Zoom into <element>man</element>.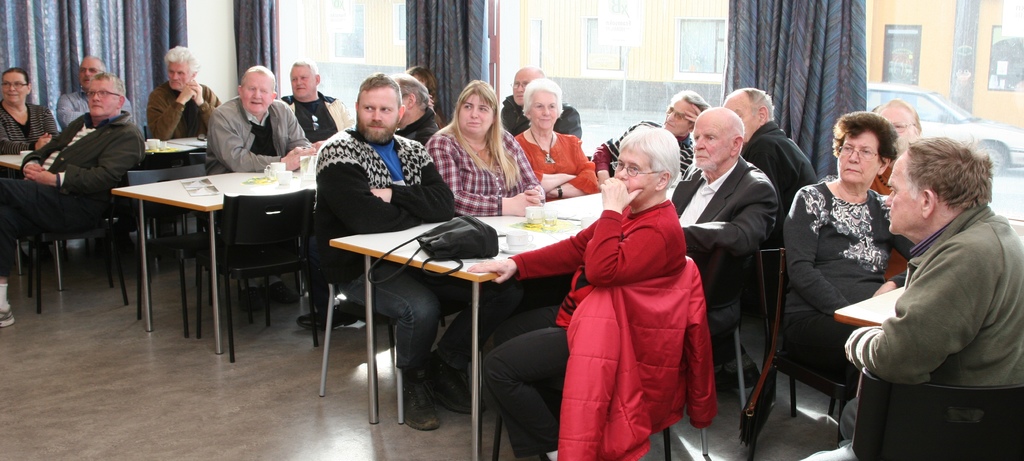
Zoom target: (x1=8, y1=71, x2=138, y2=296).
